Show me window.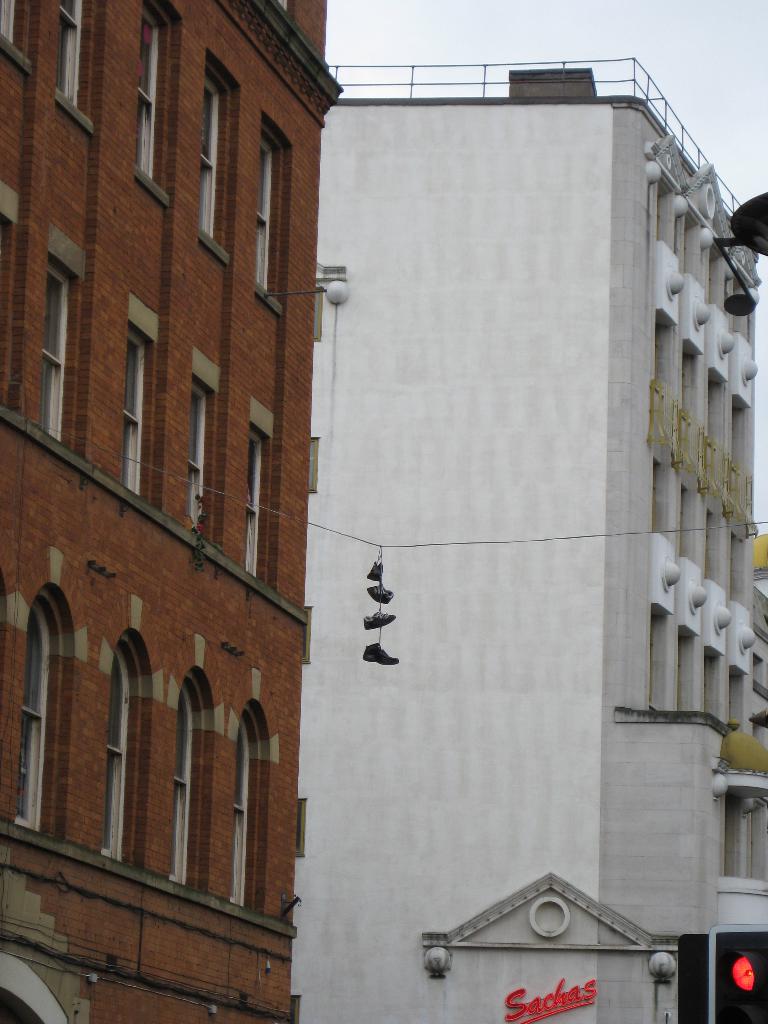
window is here: 733:390:756:483.
